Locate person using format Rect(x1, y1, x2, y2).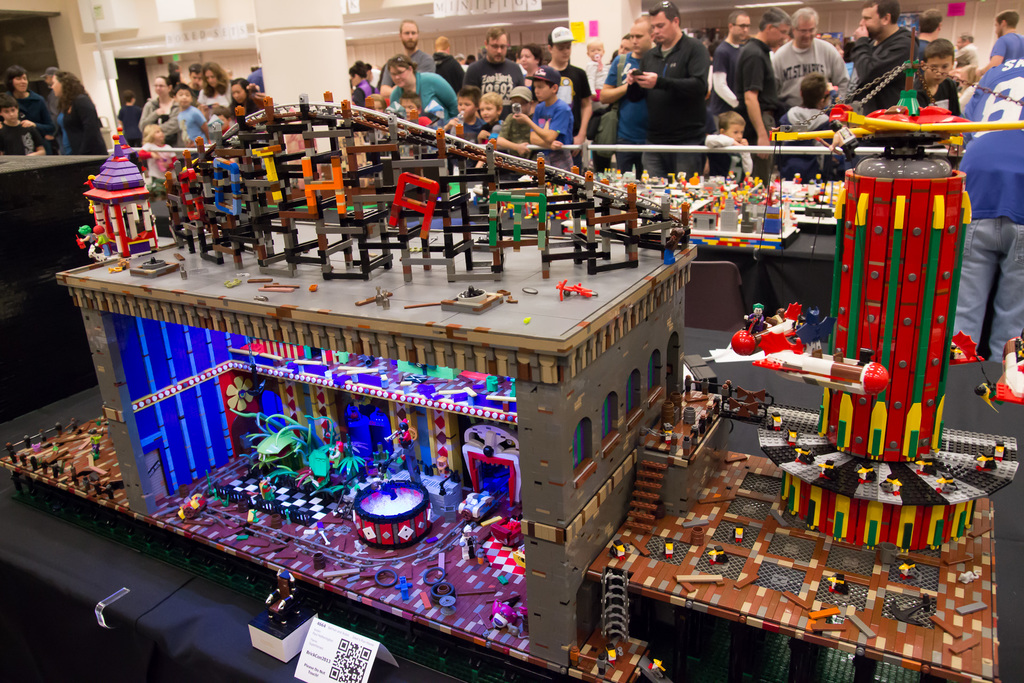
Rect(973, 10, 1023, 81).
